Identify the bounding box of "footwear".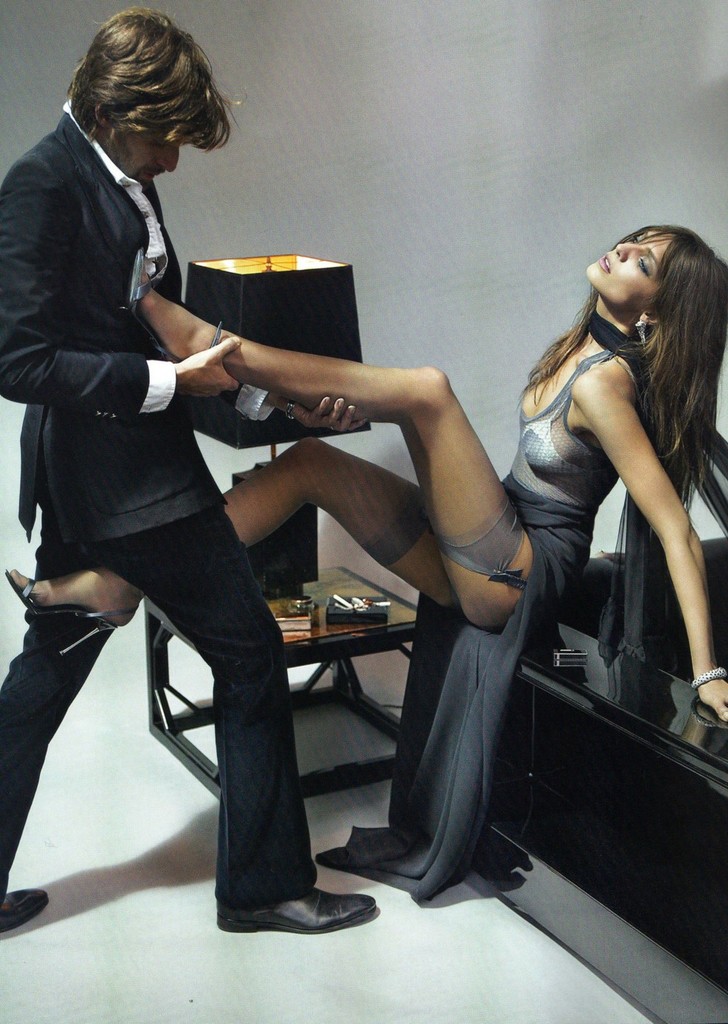
select_region(250, 864, 378, 931).
